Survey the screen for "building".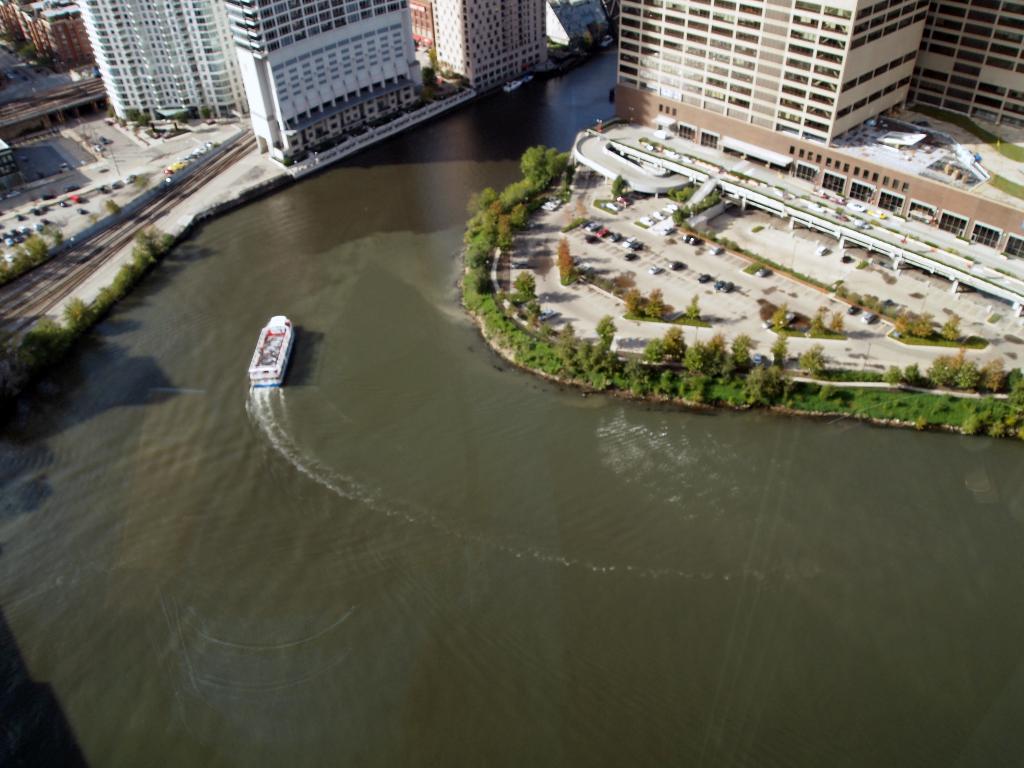
Survey found: (x1=409, y1=0, x2=434, y2=45).
